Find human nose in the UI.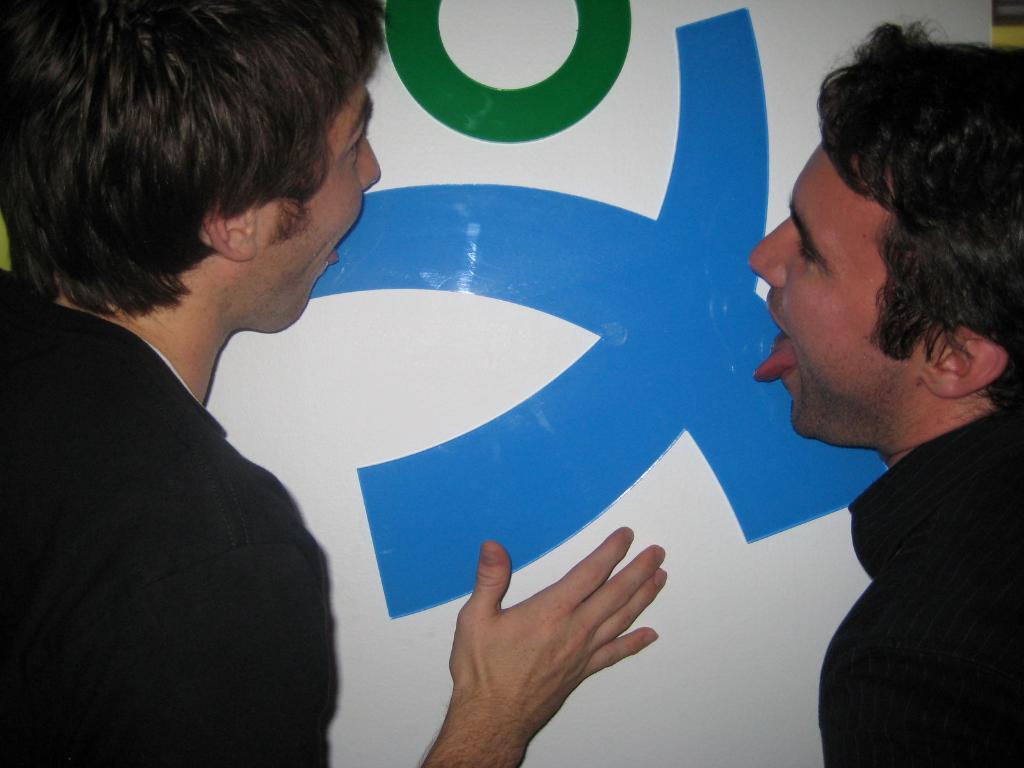
UI element at <bbox>746, 214, 794, 291</bbox>.
